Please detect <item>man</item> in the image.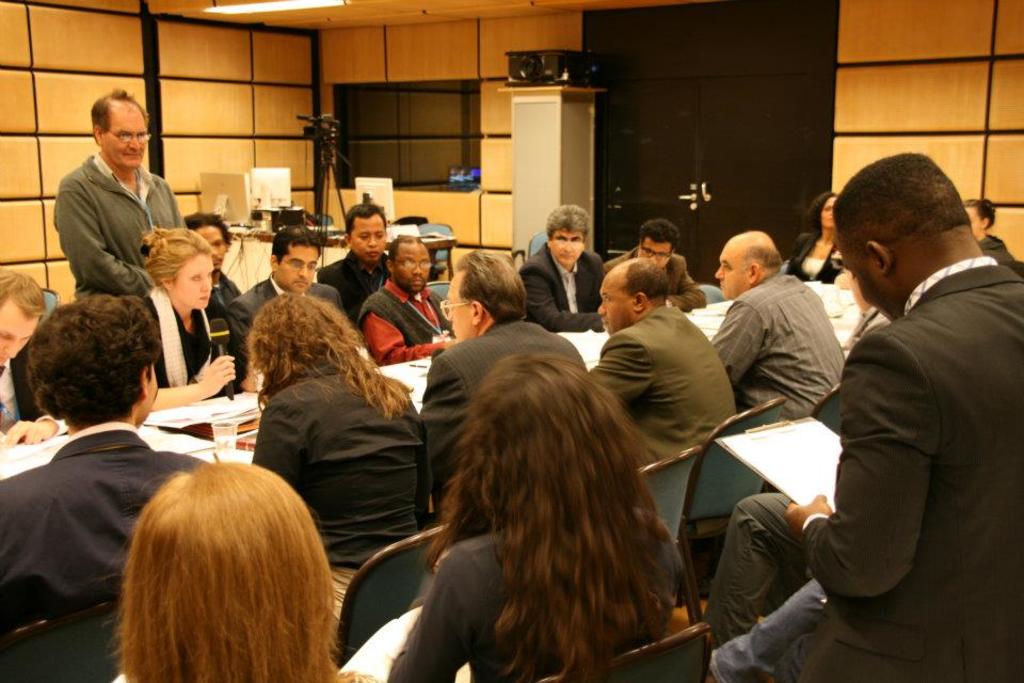
crop(0, 260, 76, 452).
